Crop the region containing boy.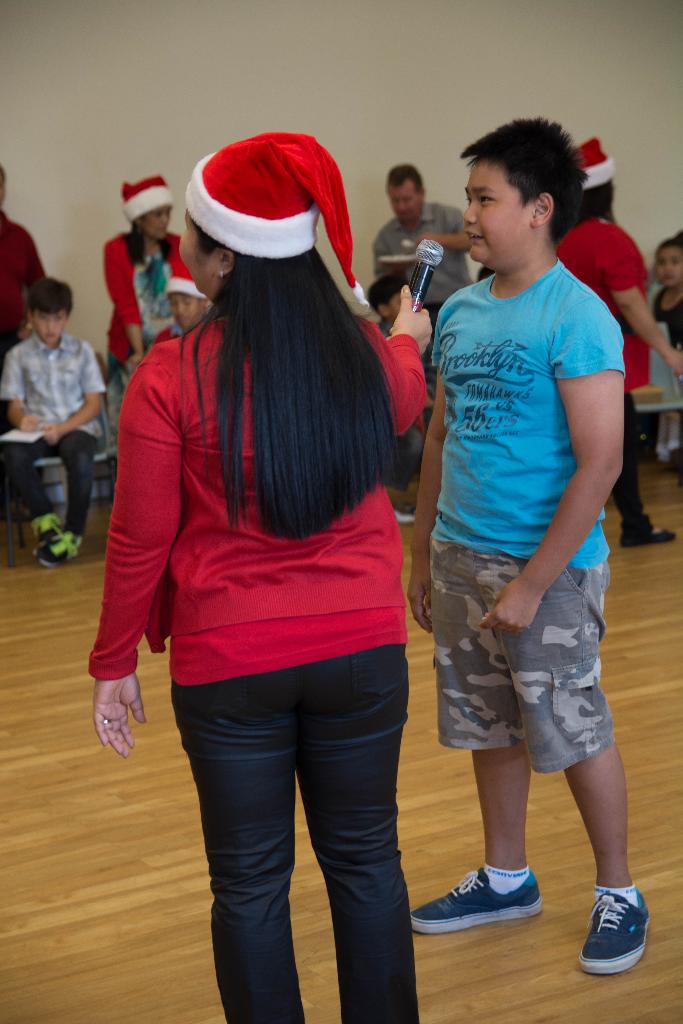
Crop region: [x1=143, y1=233, x2=211, y2=349].
